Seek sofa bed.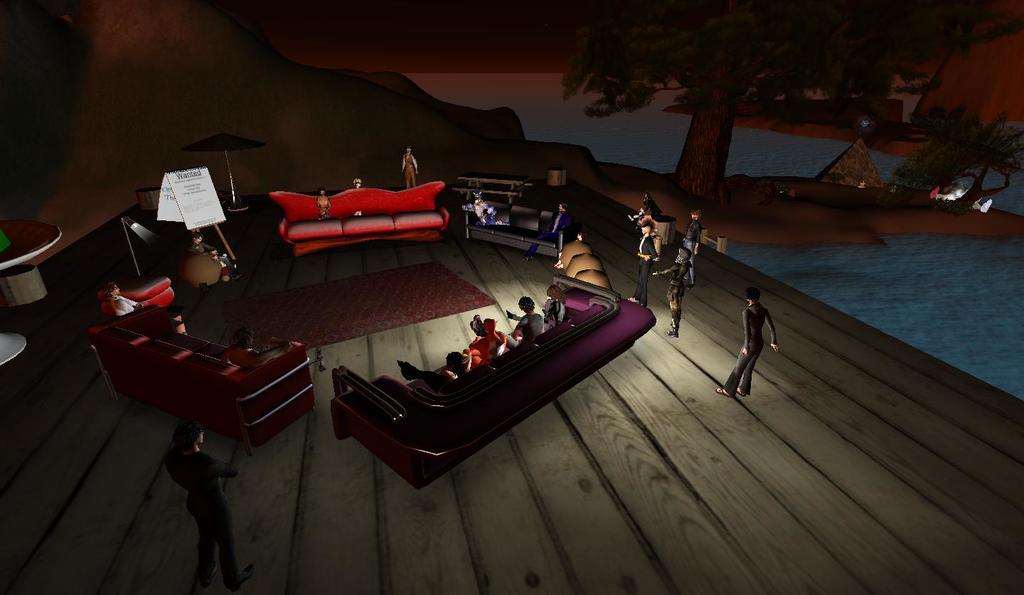
select_region(332, 283, 660, 493).
